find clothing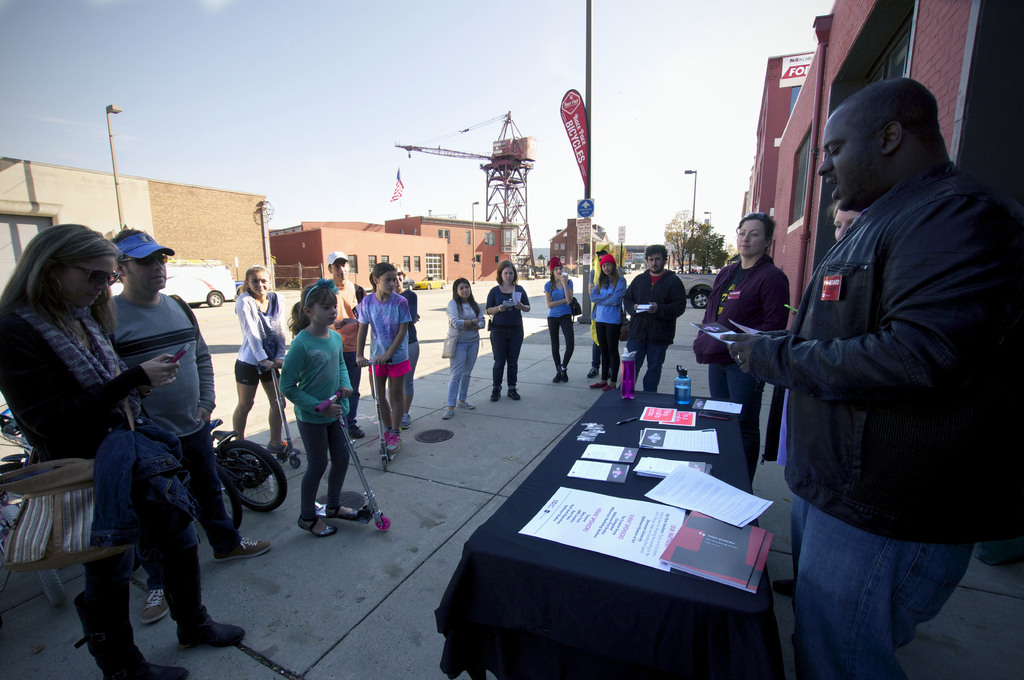
[left=237, top=365, right=269, bottom=386]
